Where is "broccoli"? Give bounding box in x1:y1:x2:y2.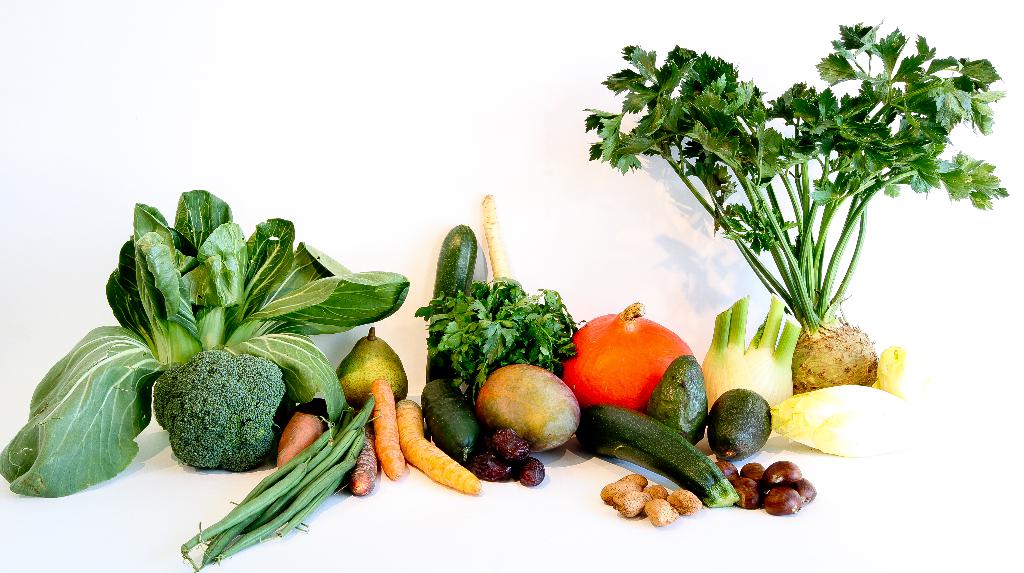
152:349:286:471.
